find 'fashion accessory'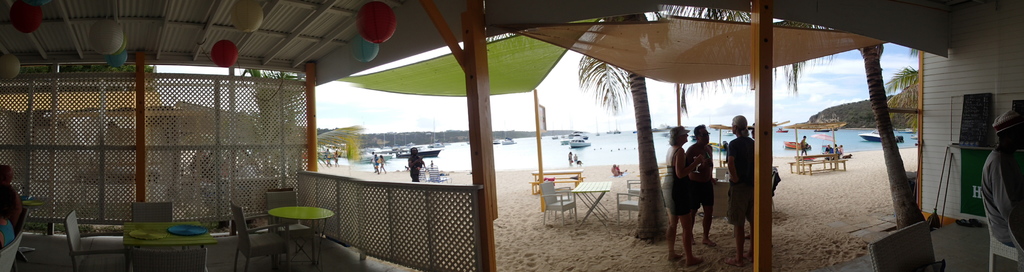
crop(671, 126, 689, 138)
